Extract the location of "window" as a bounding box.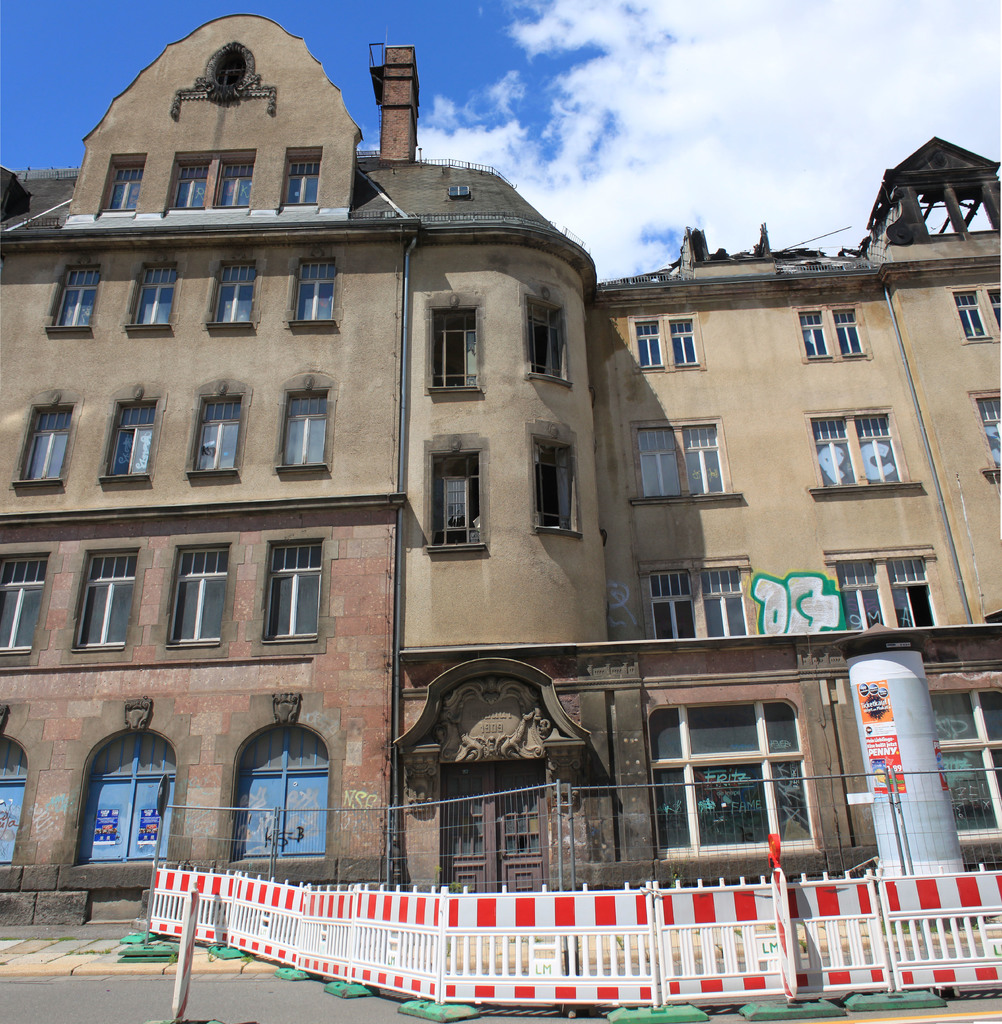
pyautogui.locateOnScreen(159, 141, 261, 214).
